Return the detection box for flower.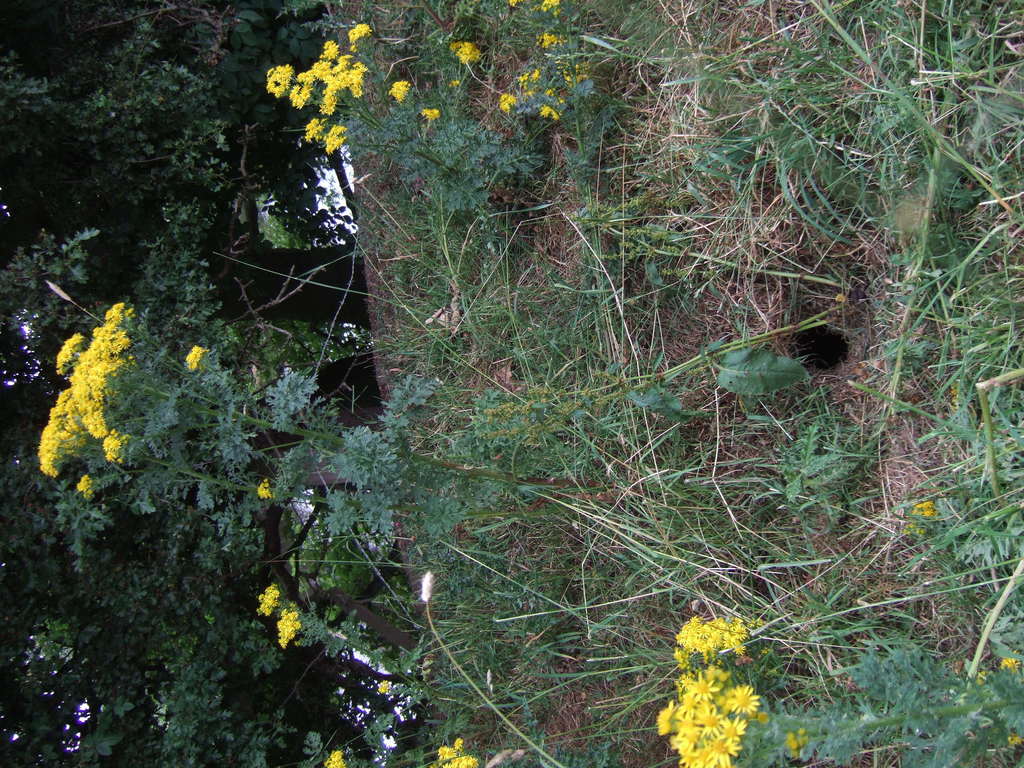
locate(439, 742, 480, 767).
